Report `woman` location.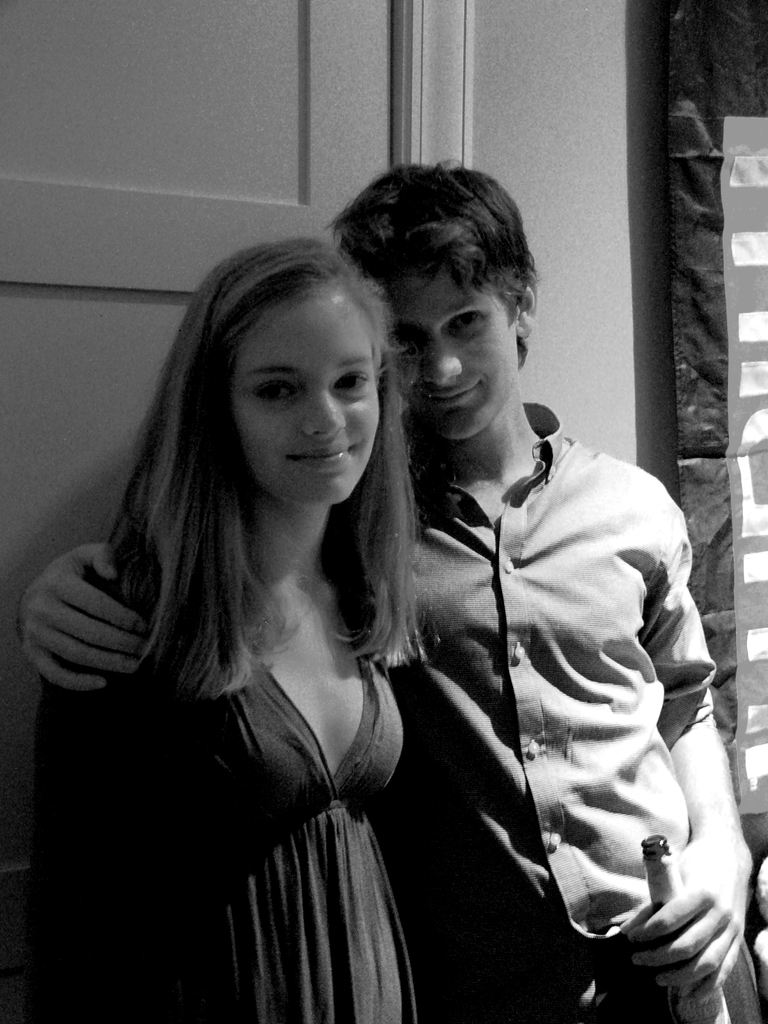
Report: box(34, 182, 484, 1023).
